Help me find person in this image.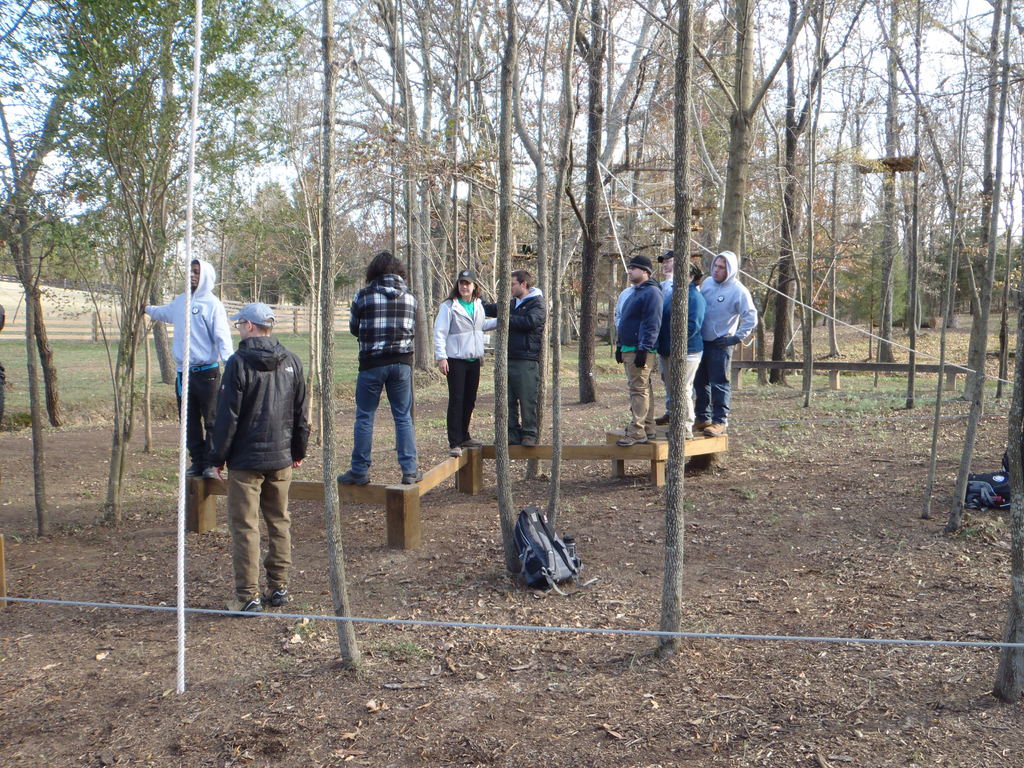
Found it: region(692, 256, 762, 424).
